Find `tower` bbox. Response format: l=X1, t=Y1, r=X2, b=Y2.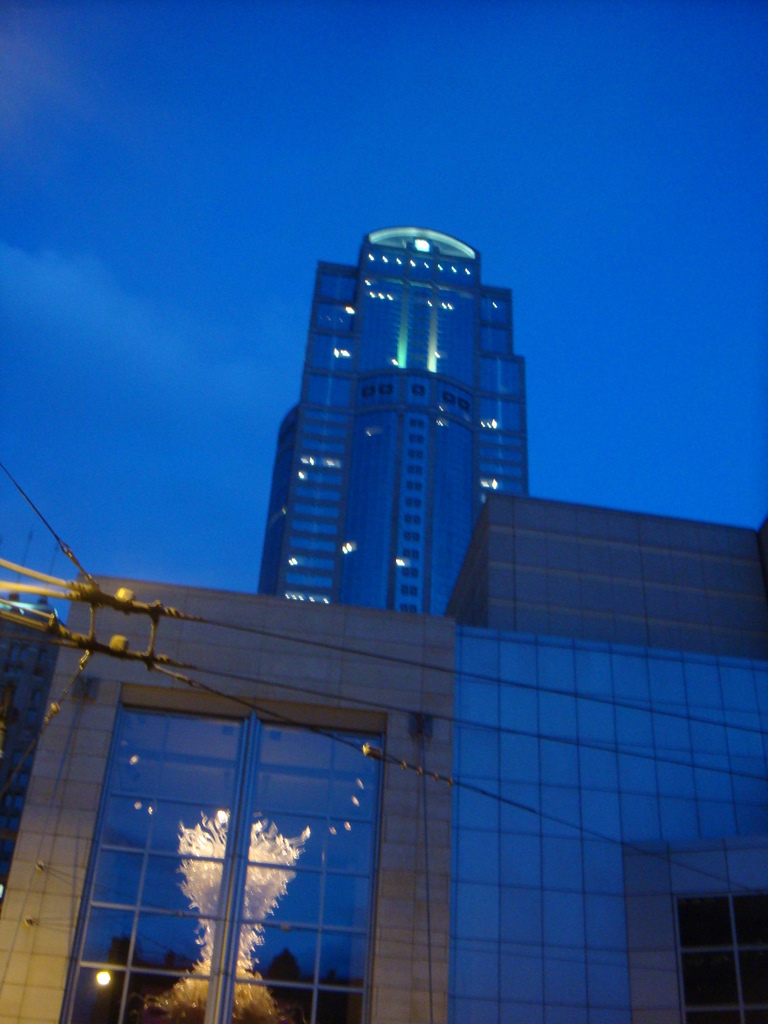
l=258, t=228, r=531, b=615.
